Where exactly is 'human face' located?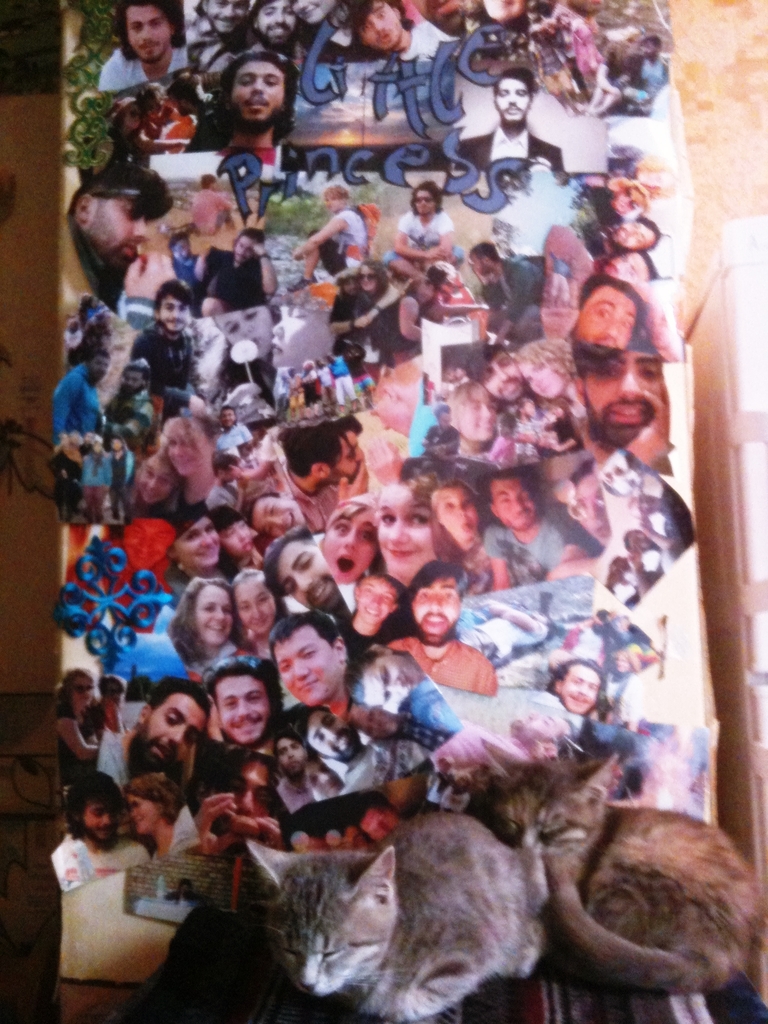
Its bounding box is 360, 265, 376, 291.
